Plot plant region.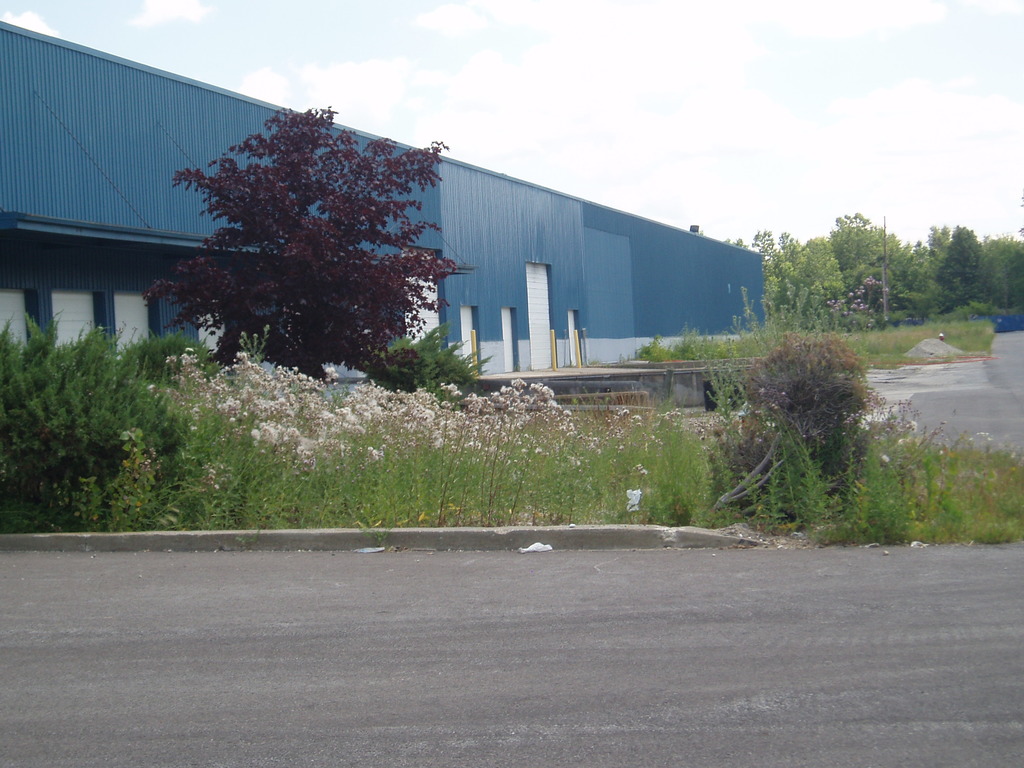
Plotted at [709,289,893,526].
